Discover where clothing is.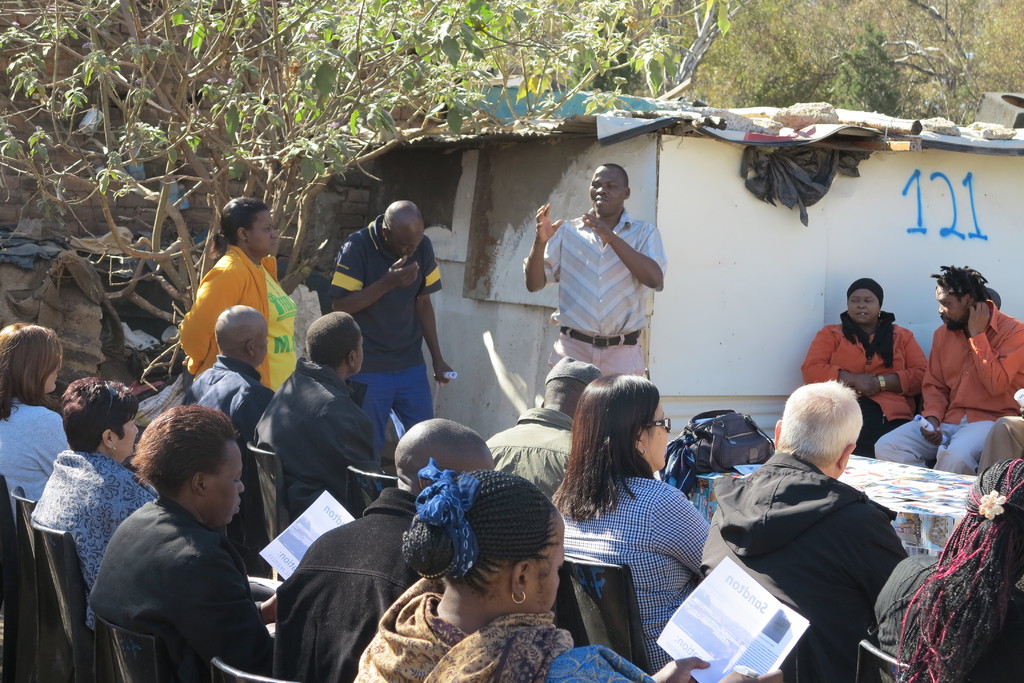
Discovered at box=[81, 463, 287, 675].
